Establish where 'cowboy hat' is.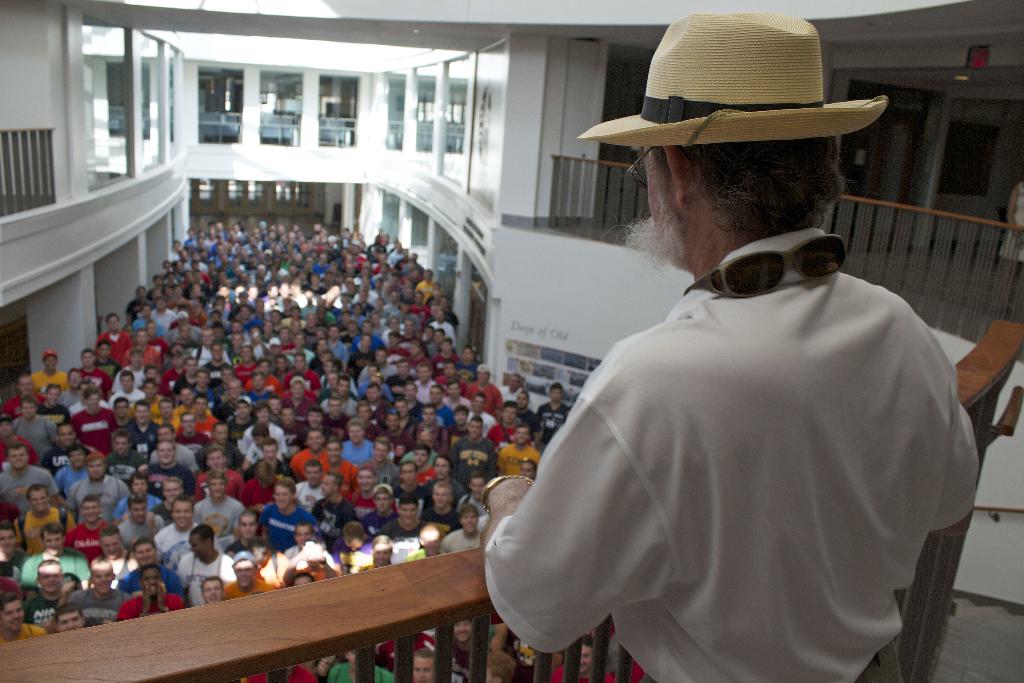
Established at detection(580, 12, 888, 141).
